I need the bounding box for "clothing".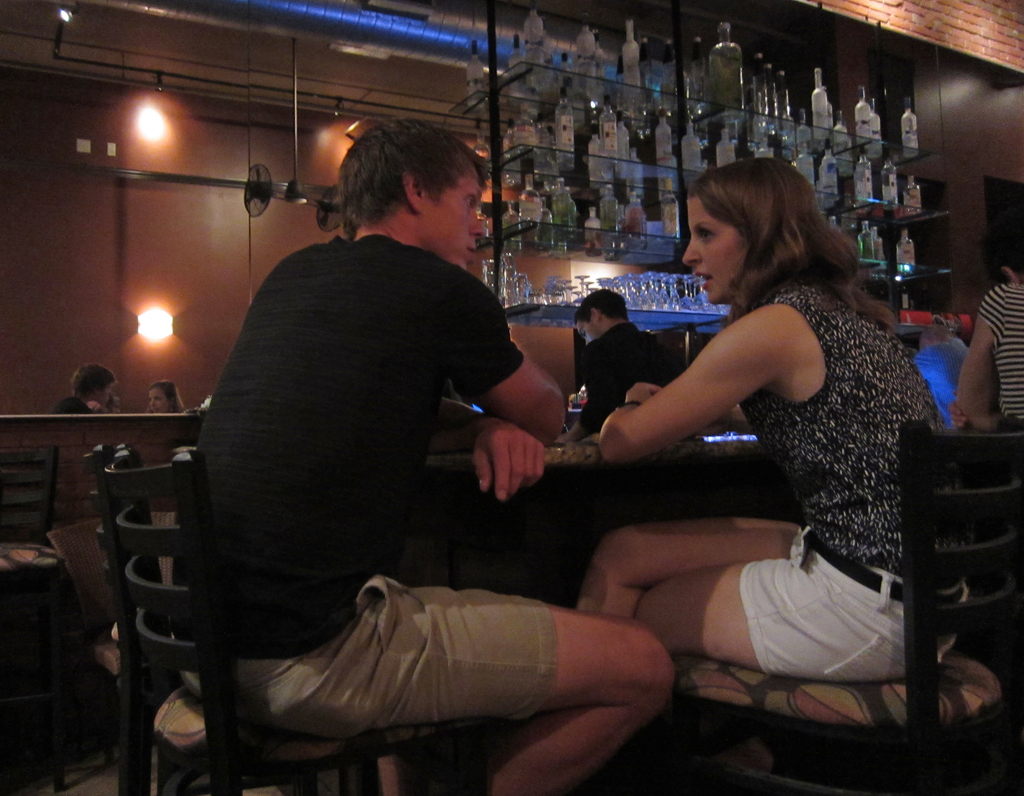
Here it is: pyautogui.locateOnScreen(48, 395, 91, 416).
